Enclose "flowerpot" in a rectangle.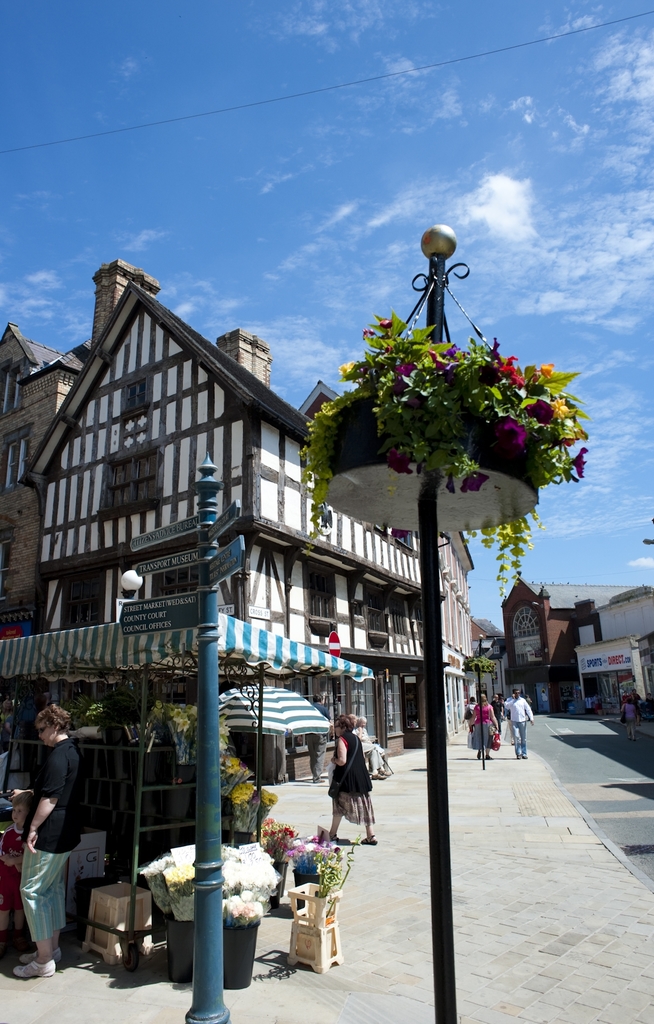
bbox=(286, 883, 343, 970).
